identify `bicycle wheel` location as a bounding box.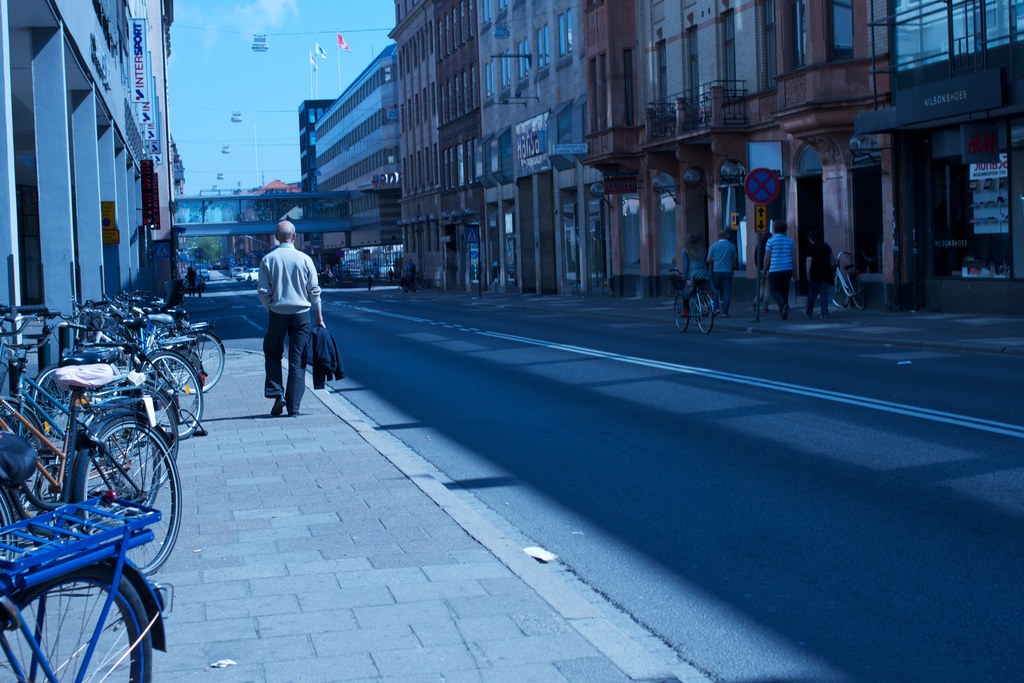
box=[76, 418, 185, 576].
